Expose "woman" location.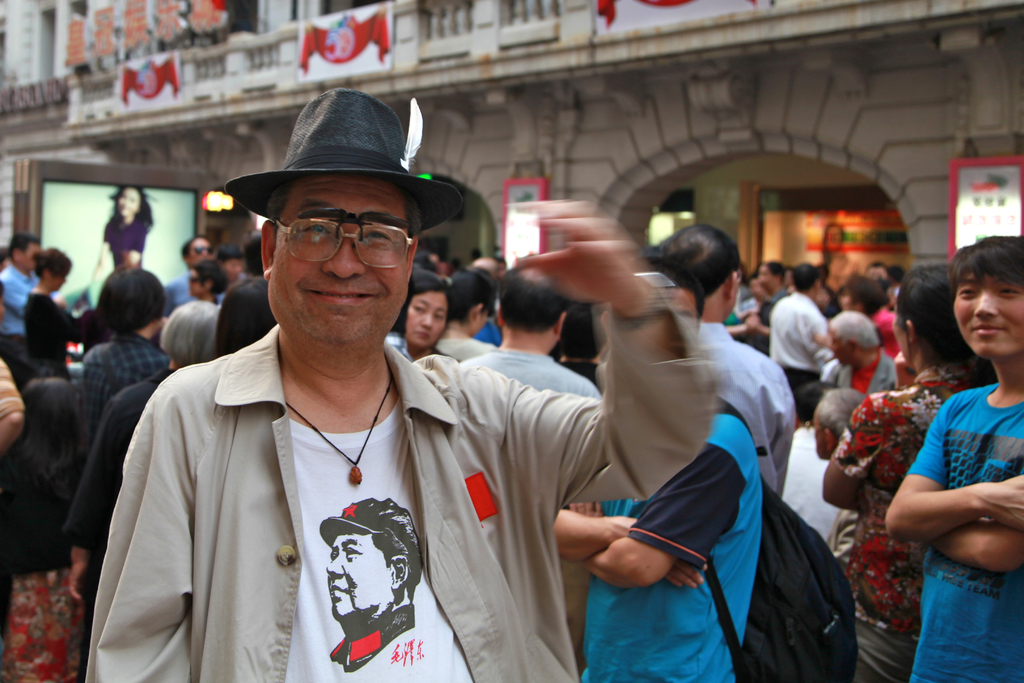
Exposed at {"x1": 85, "y1": 185, "x2": 157, "y2": 304}.
